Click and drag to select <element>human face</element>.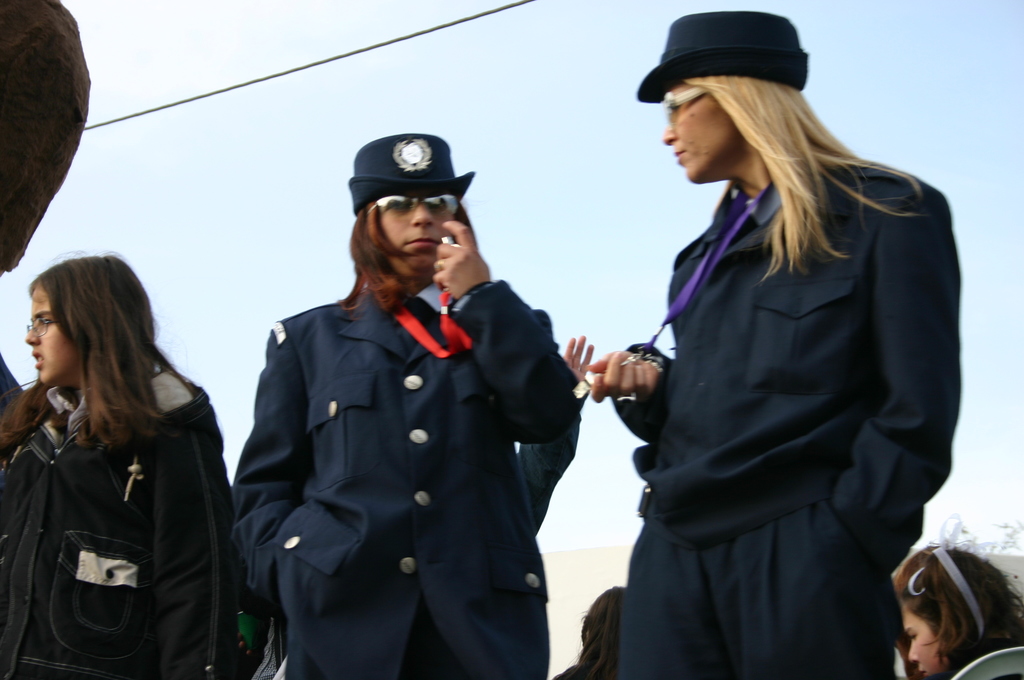
Selection: <bbox>378, 211, 454, 277</bbox>.
